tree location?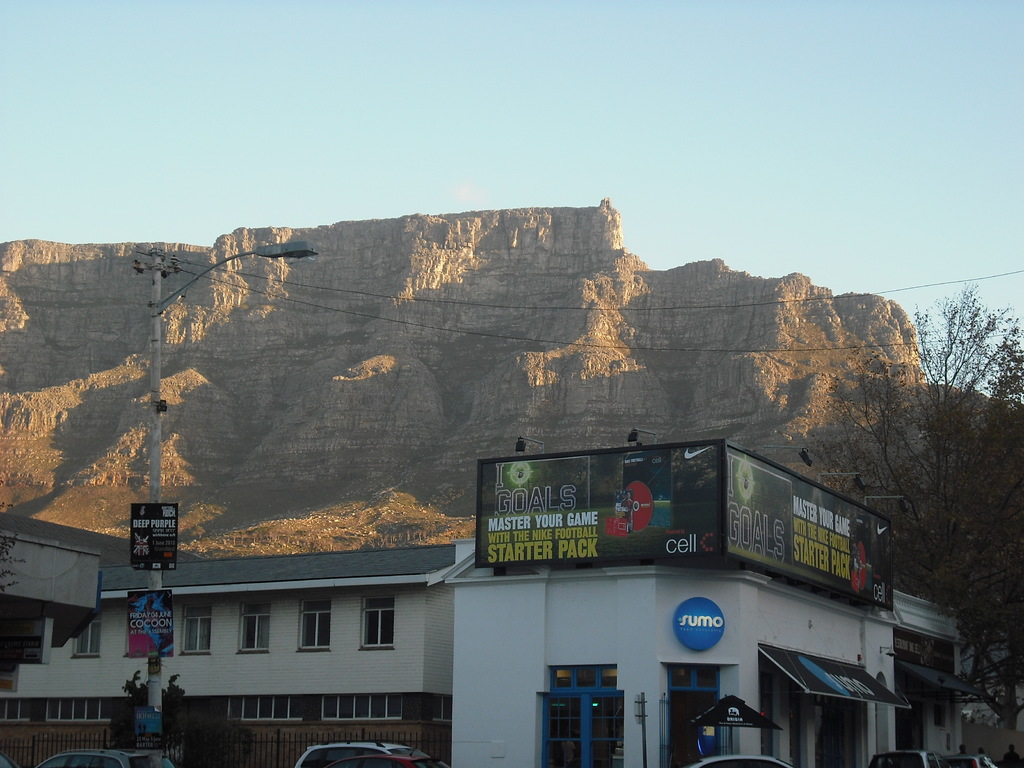
0,482,19,604
